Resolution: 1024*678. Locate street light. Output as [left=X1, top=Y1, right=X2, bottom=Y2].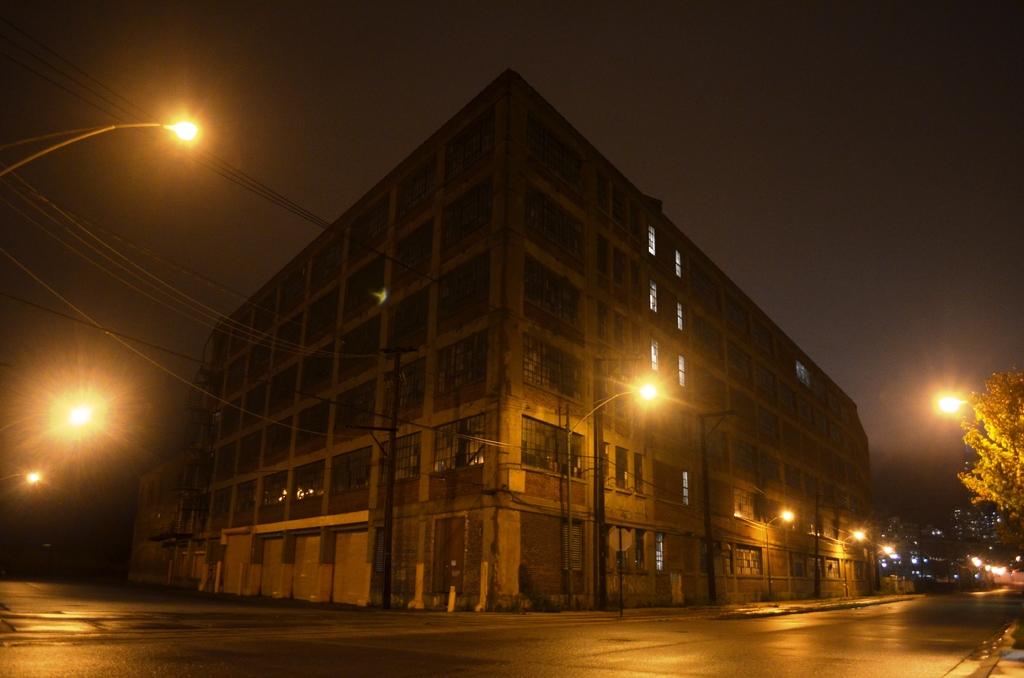
[left=837, top=519, right=873, bottom=597].
